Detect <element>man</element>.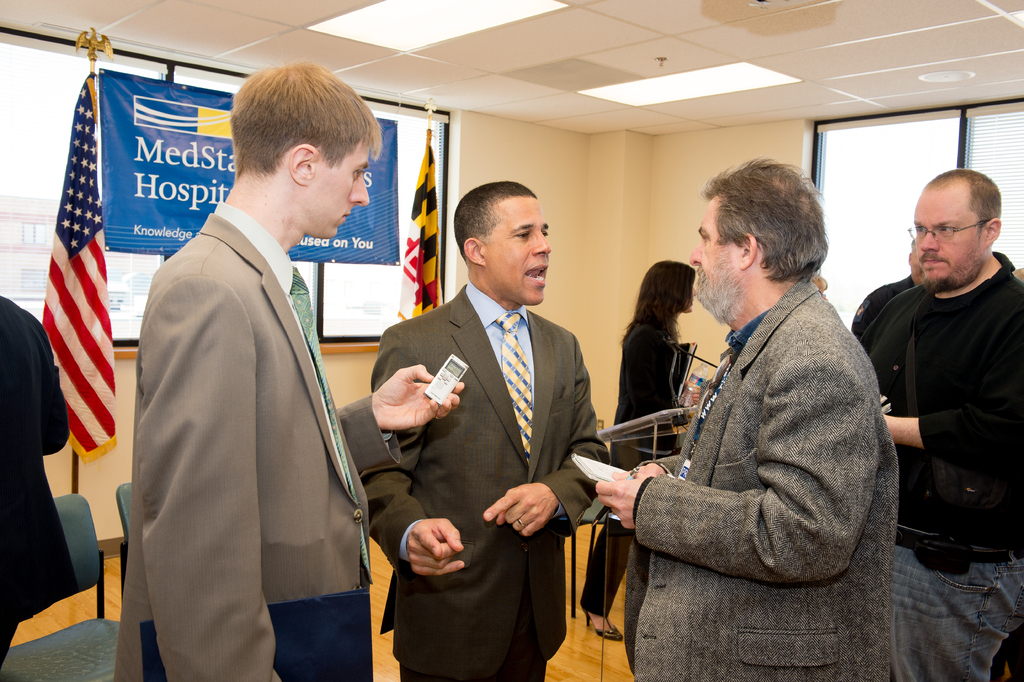
Detected at region(848, 244, 919, 343).
